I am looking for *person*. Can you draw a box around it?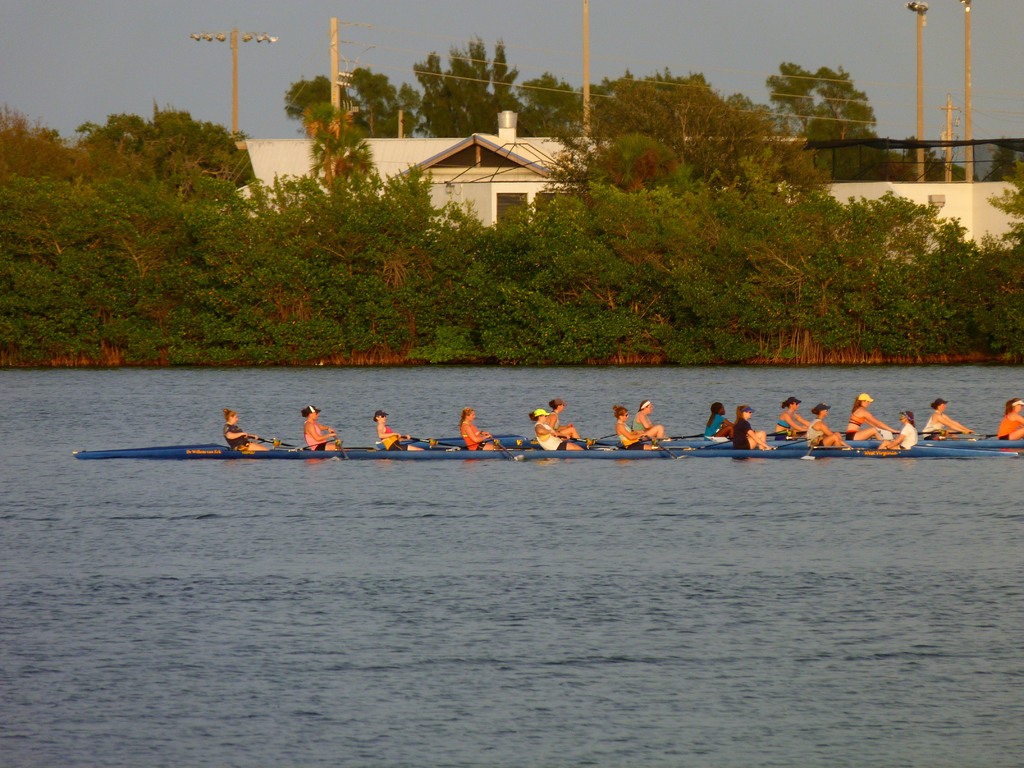
Sure, the bounding box is (left=529, top=407, right=584, bottom=451).
